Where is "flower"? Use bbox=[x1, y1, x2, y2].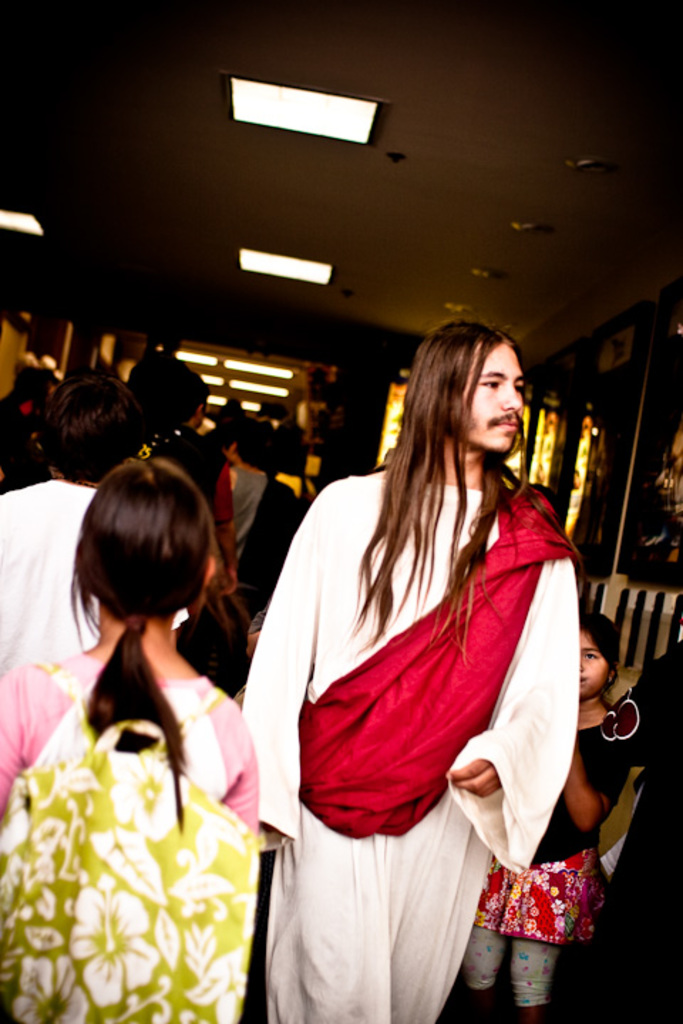
bbox=[13, 956, 84, 1023].
